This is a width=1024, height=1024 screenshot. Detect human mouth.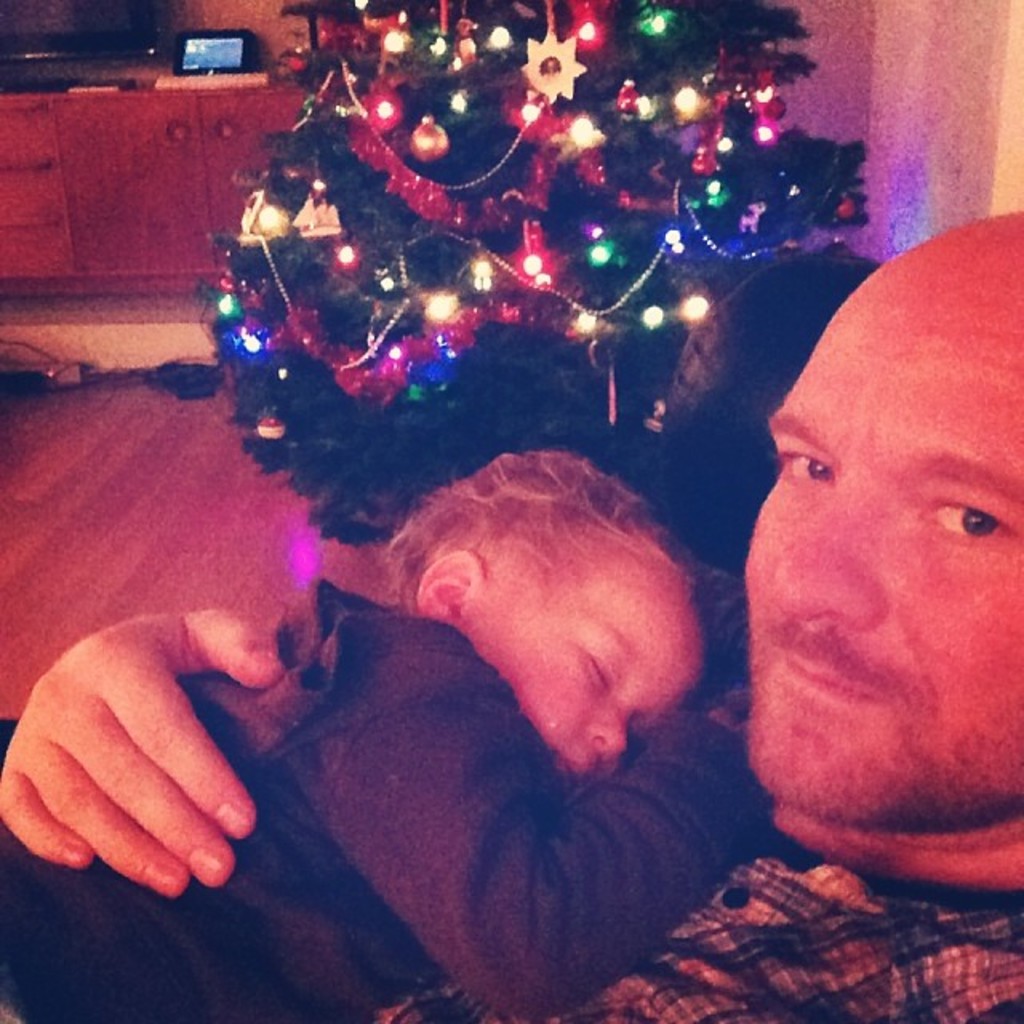
l=544, t=741, r=590, b=806.
